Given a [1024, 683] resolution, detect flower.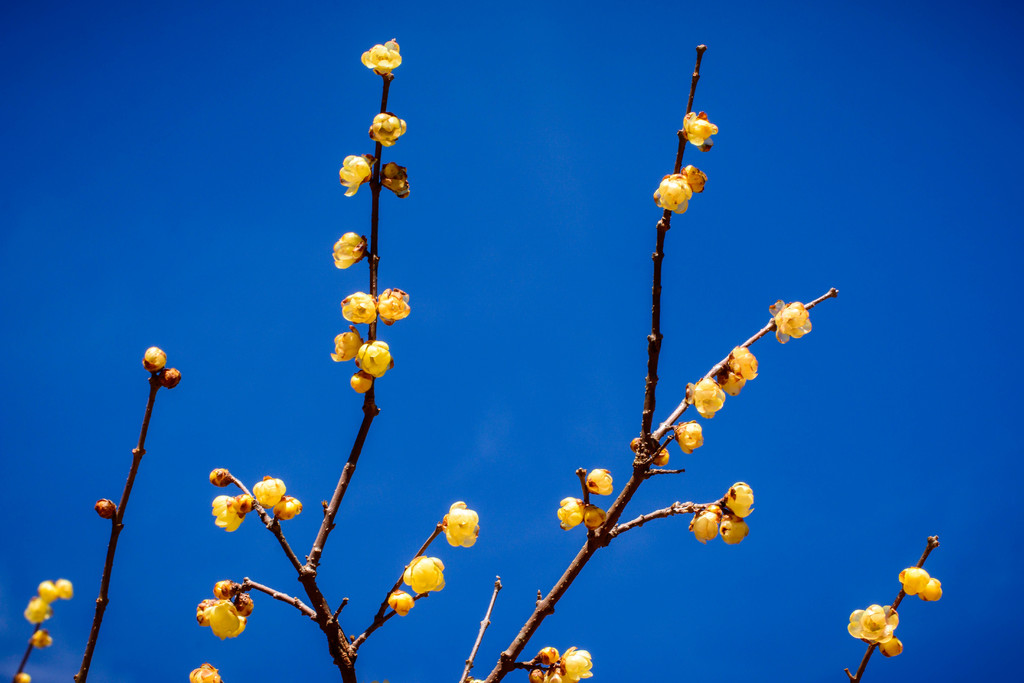
crop(355, 341, 395, 378).
